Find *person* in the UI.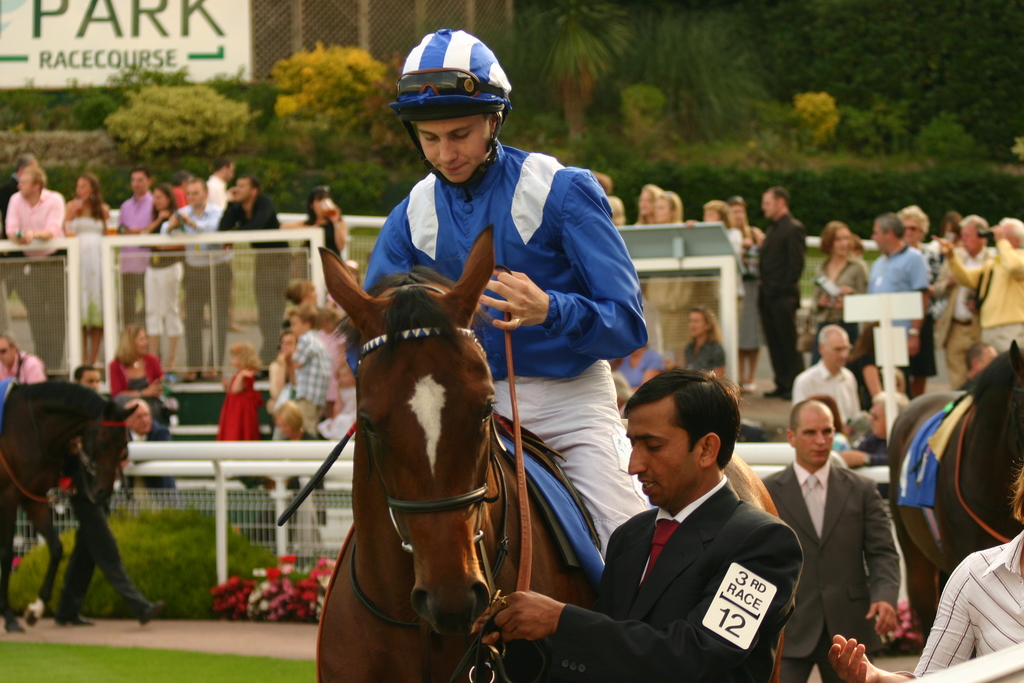
UI element at detection(0, 333, 48, 385).
